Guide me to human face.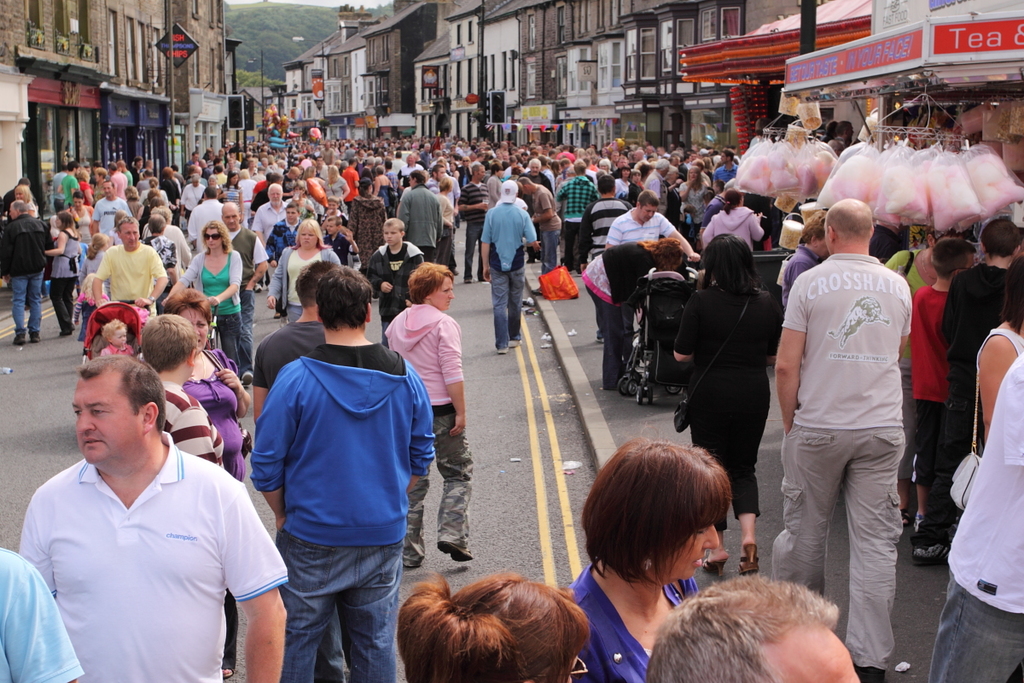
Guidance: 639:201:658:223.
